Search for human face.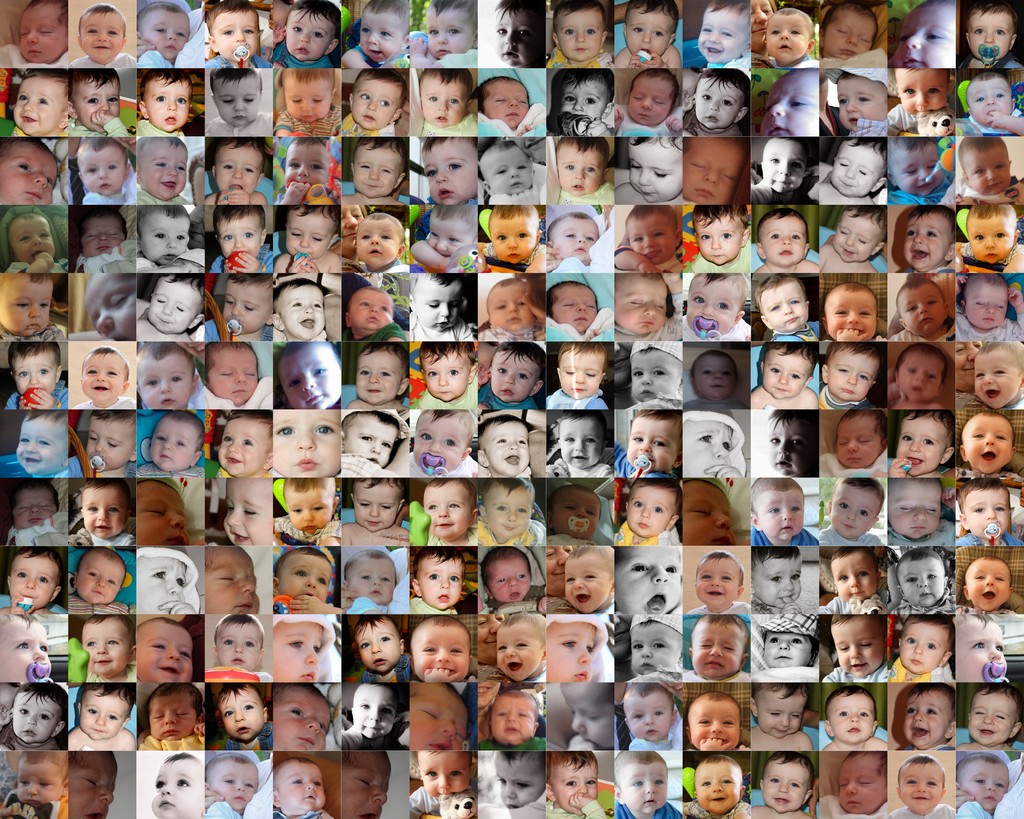
Found at <box>17,6,69,64</box>.
